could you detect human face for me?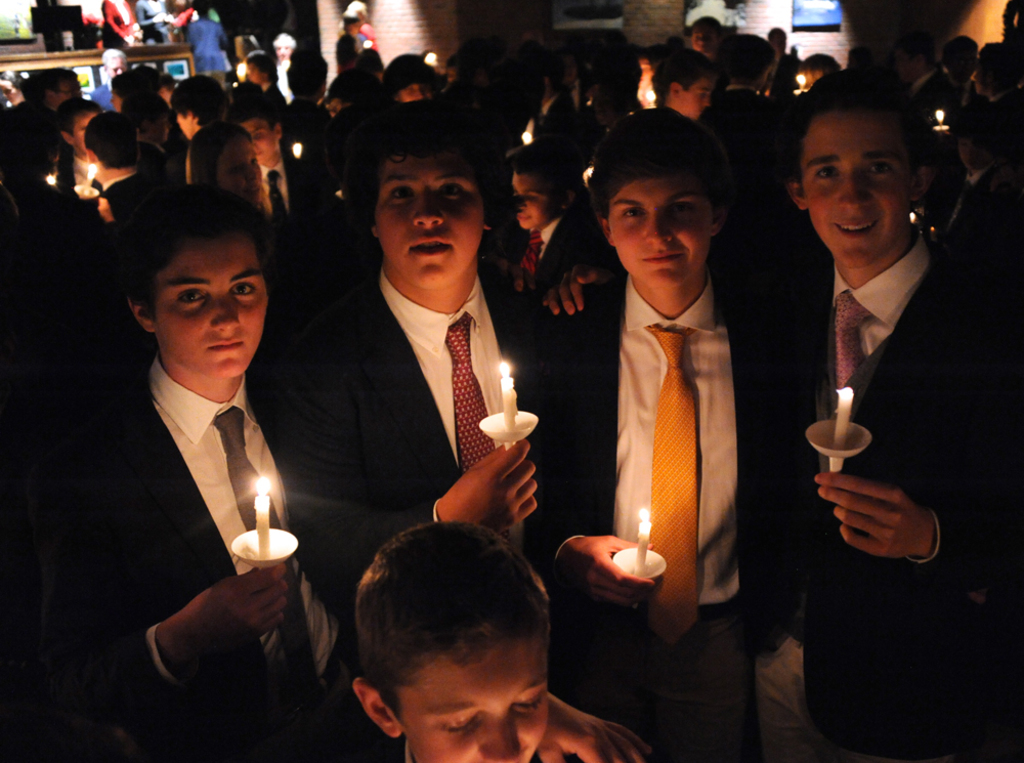
Detection result: x1=217 y1=138 x2=262 y2=204.
